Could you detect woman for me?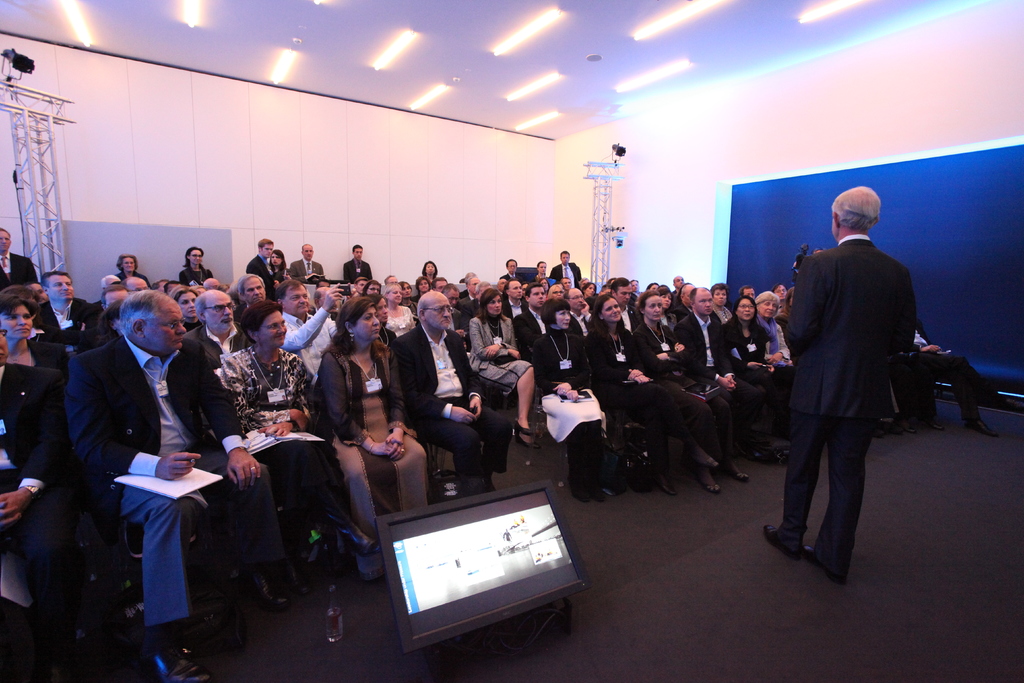
Detection result: [x1=580, y1=292, x2=720, y2=497].
